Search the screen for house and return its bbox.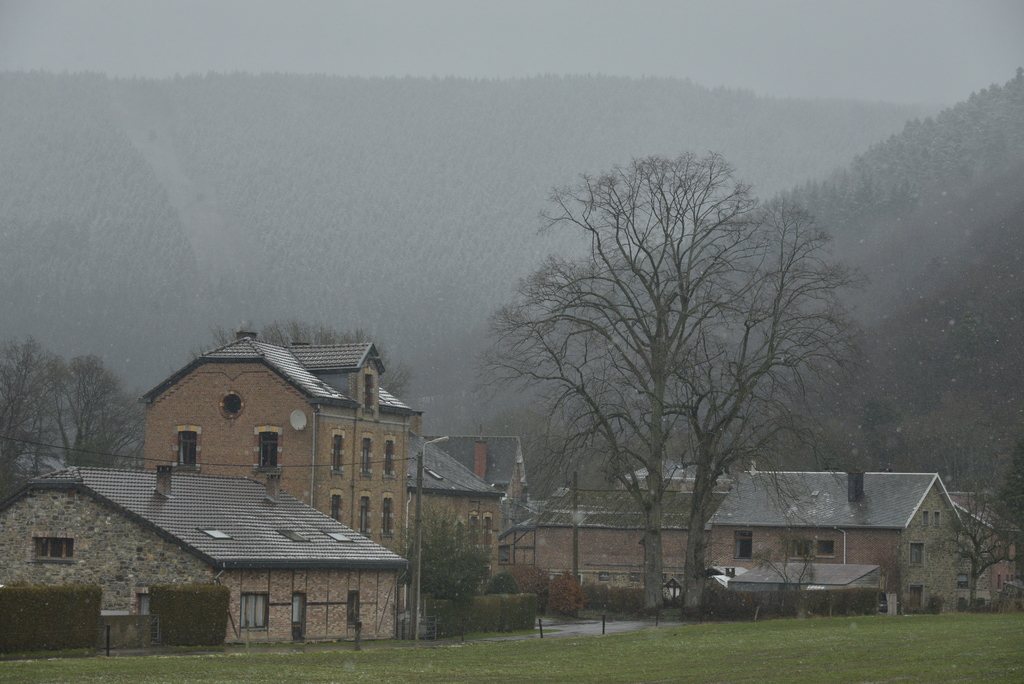
Found: [616, 453, 734, 492].
